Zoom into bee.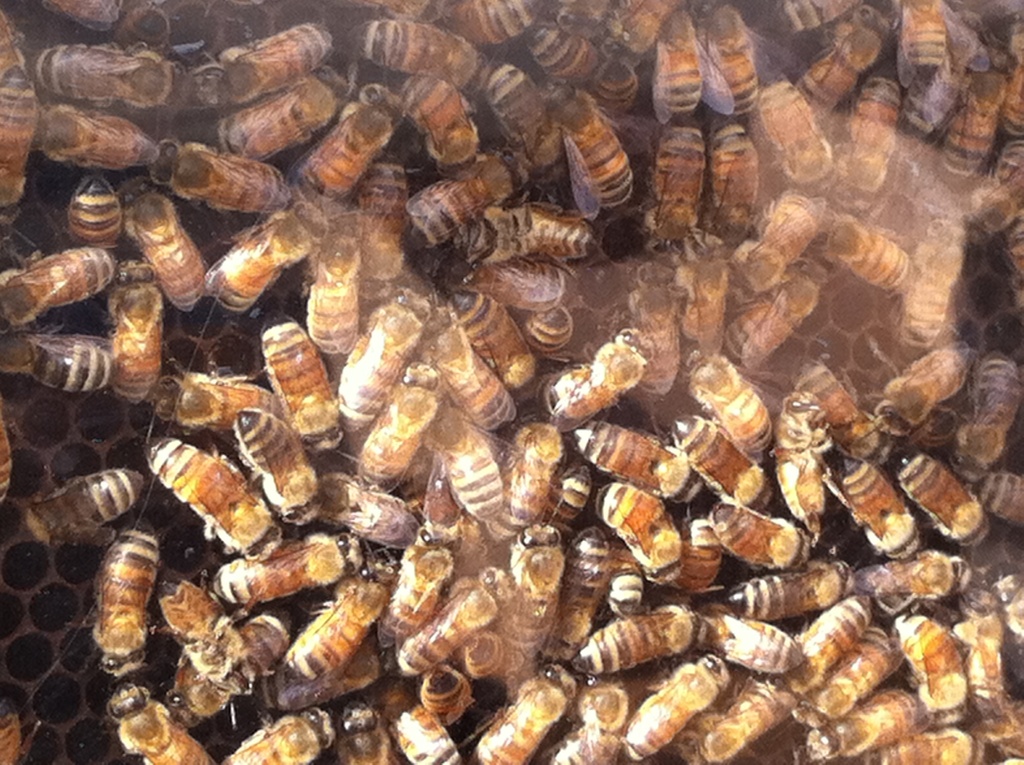
Zoom target: <box>217,63,342,158</box>.
